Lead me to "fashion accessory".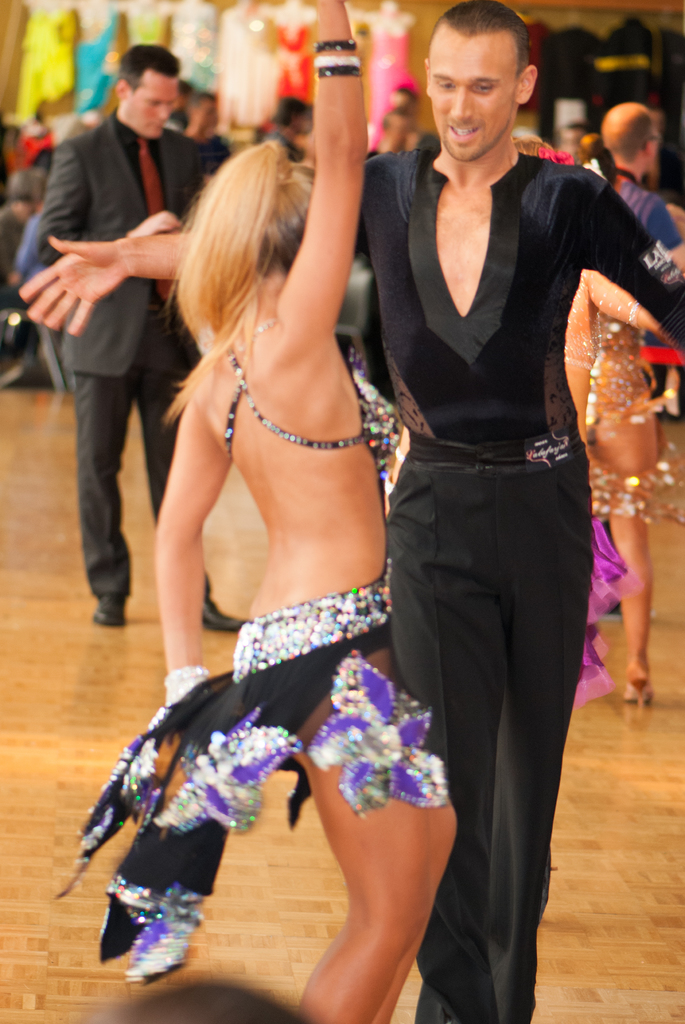
Lead to {"left": 314, "top": 66, "right": 362, "bottom": 79}.
